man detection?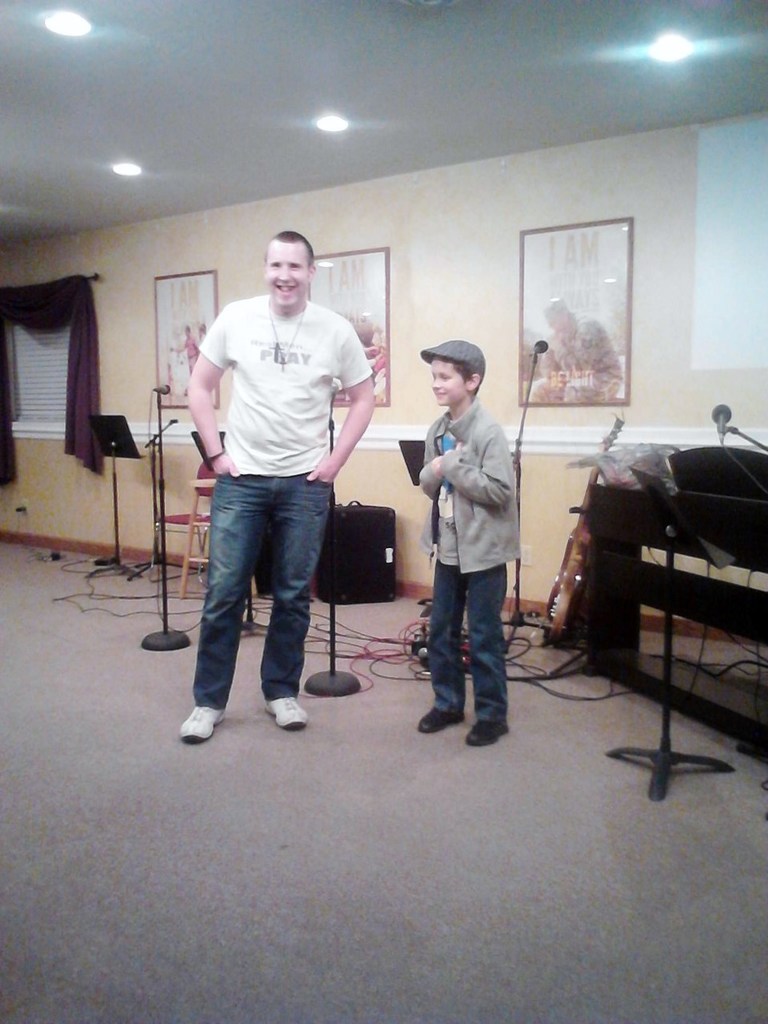
pyautogui.locateOnScreen(533, 297, 626, 405)
